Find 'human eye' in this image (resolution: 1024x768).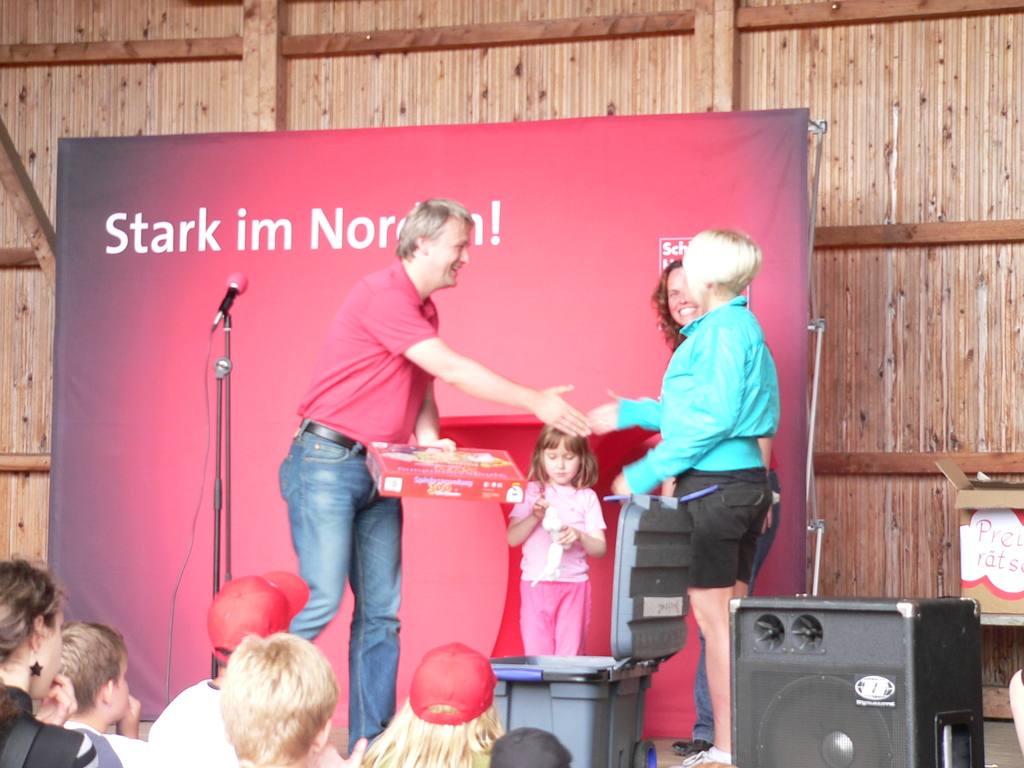
563 454 573 465.
